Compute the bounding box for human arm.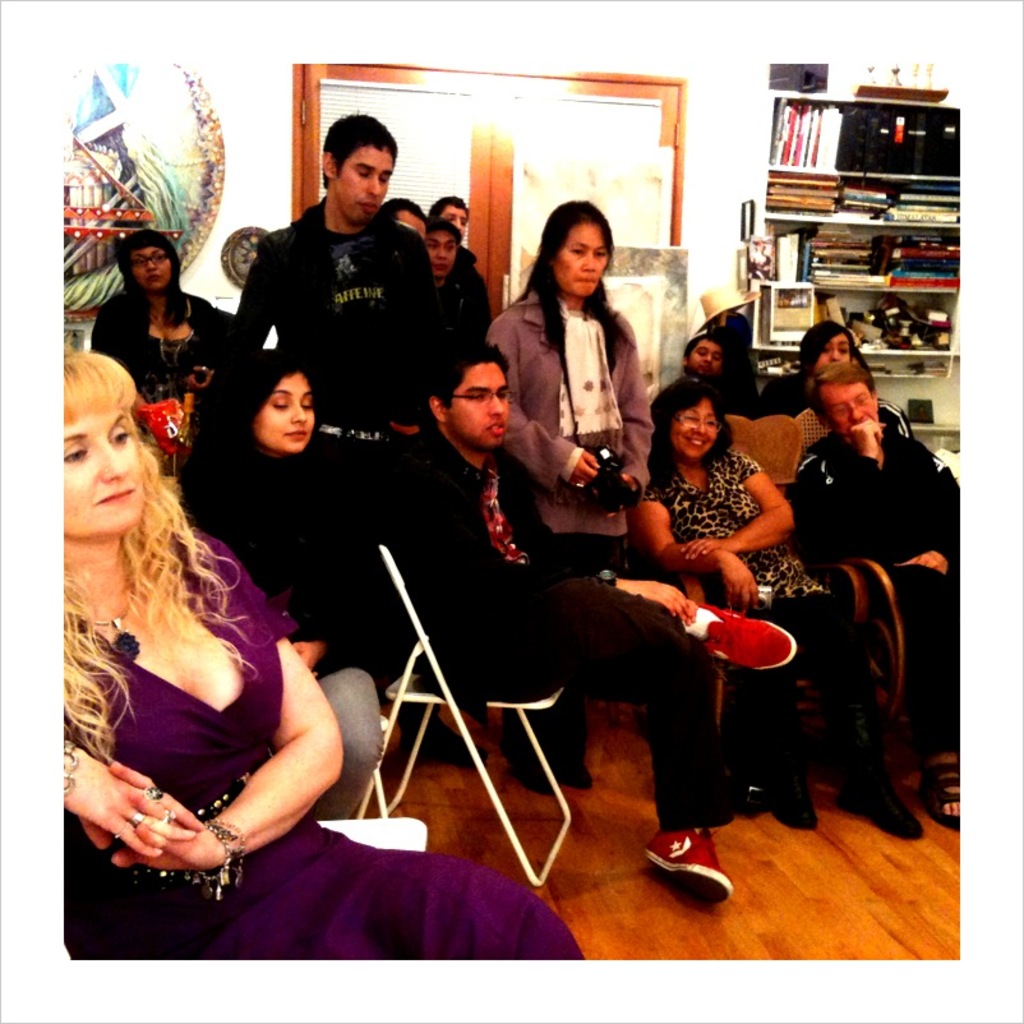
<box>677,442,808,564</box>.
